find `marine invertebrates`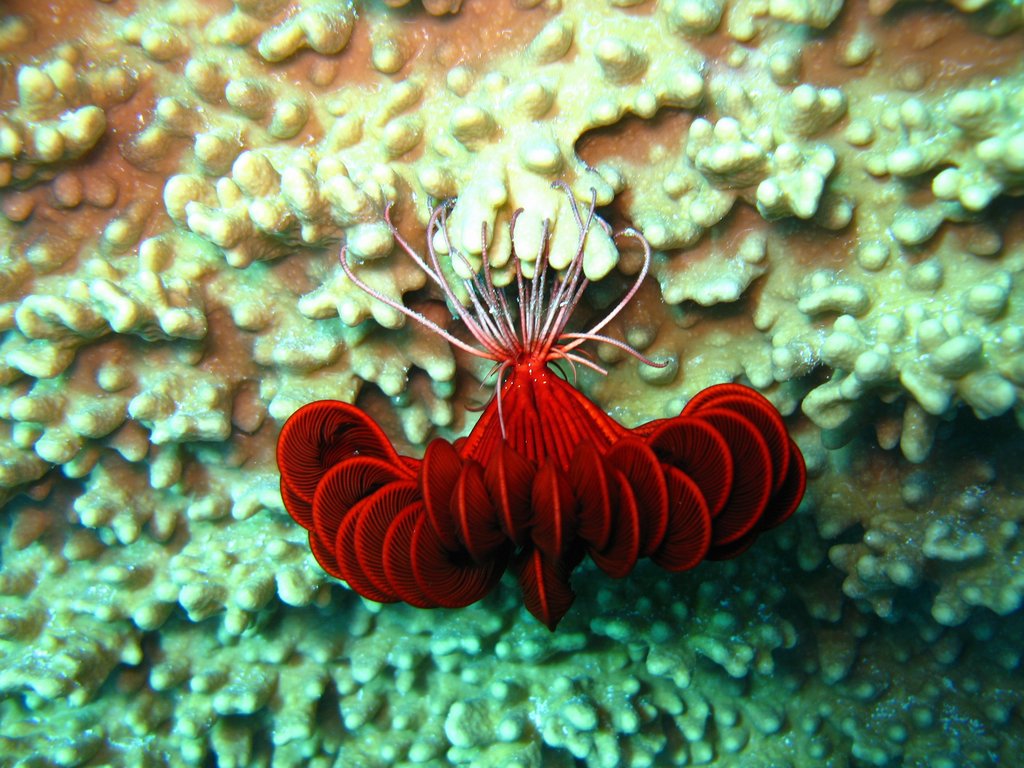
{"x1": 292, "y1": 276, "x2": 801, "y2": 648}
